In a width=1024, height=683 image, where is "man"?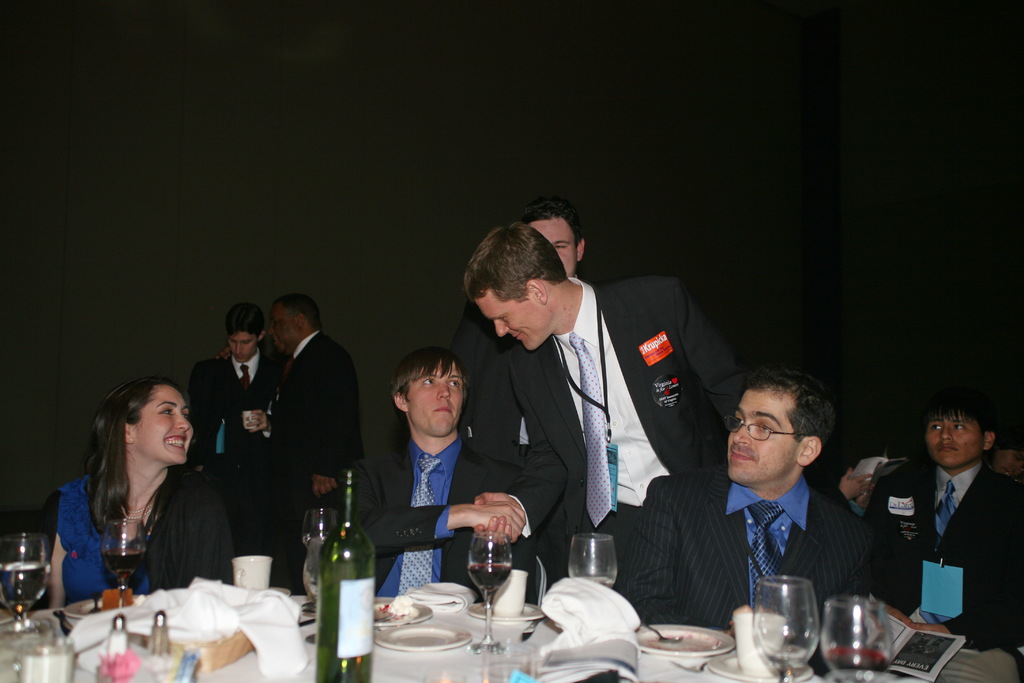
<region>194, 295, 289, 563</region>.
